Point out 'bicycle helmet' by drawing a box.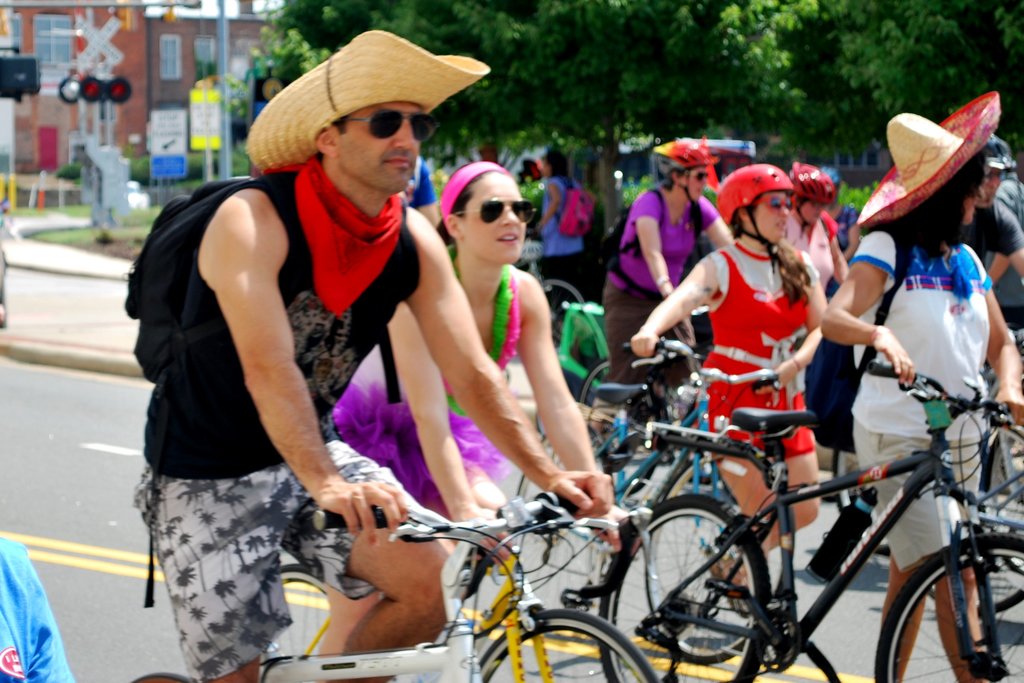
l=723, t=159, r=801, b=261.
